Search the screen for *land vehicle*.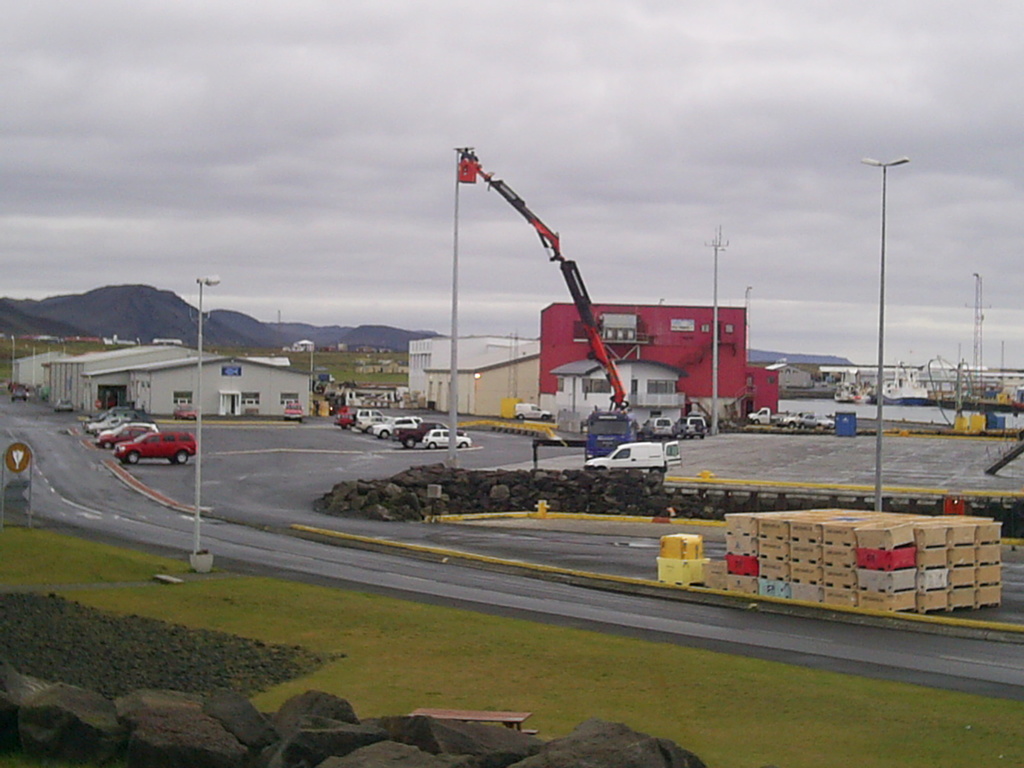
Found at BBox(55, 397, 74, 414).
